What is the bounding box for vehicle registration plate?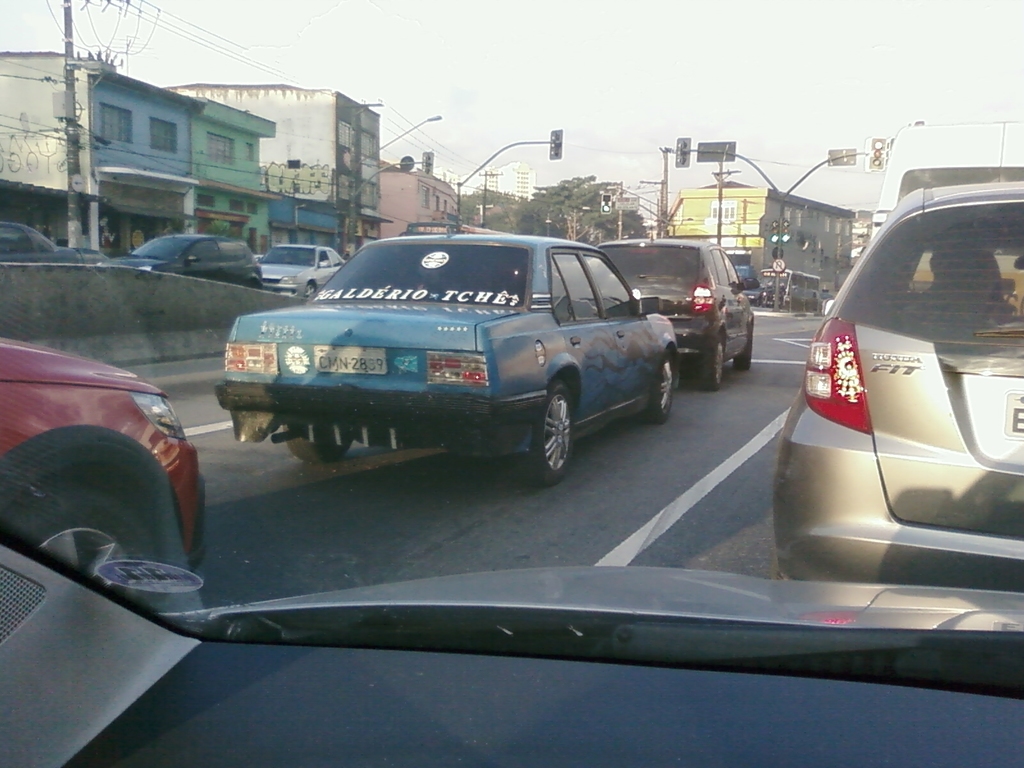
x1=1003 y1=392 x2=1023 y2=440.
